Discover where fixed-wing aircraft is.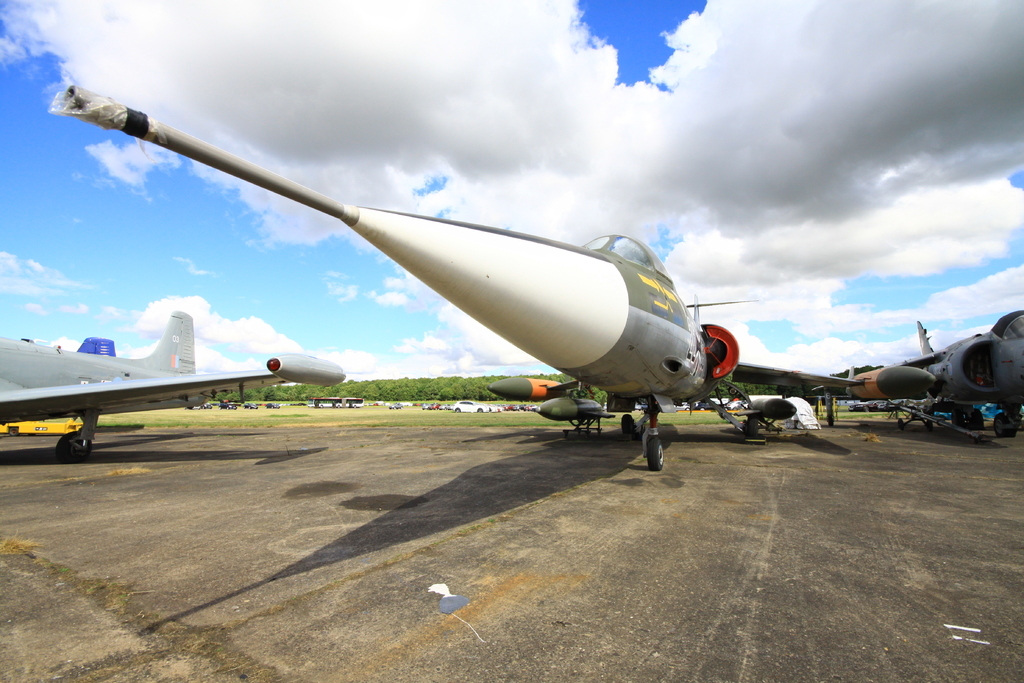
Discovered at {"left": 1, "top": 309, "right": 346, "bottom": 461}.
